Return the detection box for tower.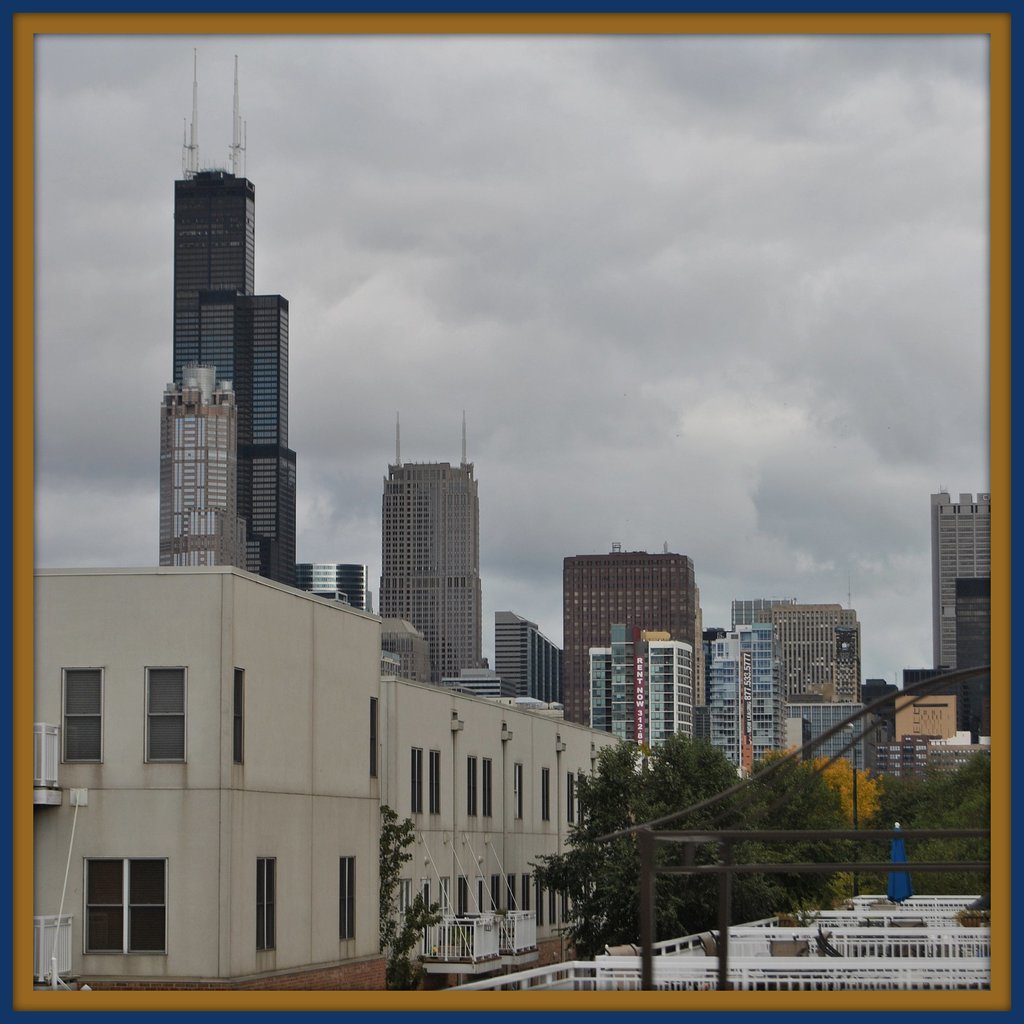
box=[377, 398, 501, 678].
